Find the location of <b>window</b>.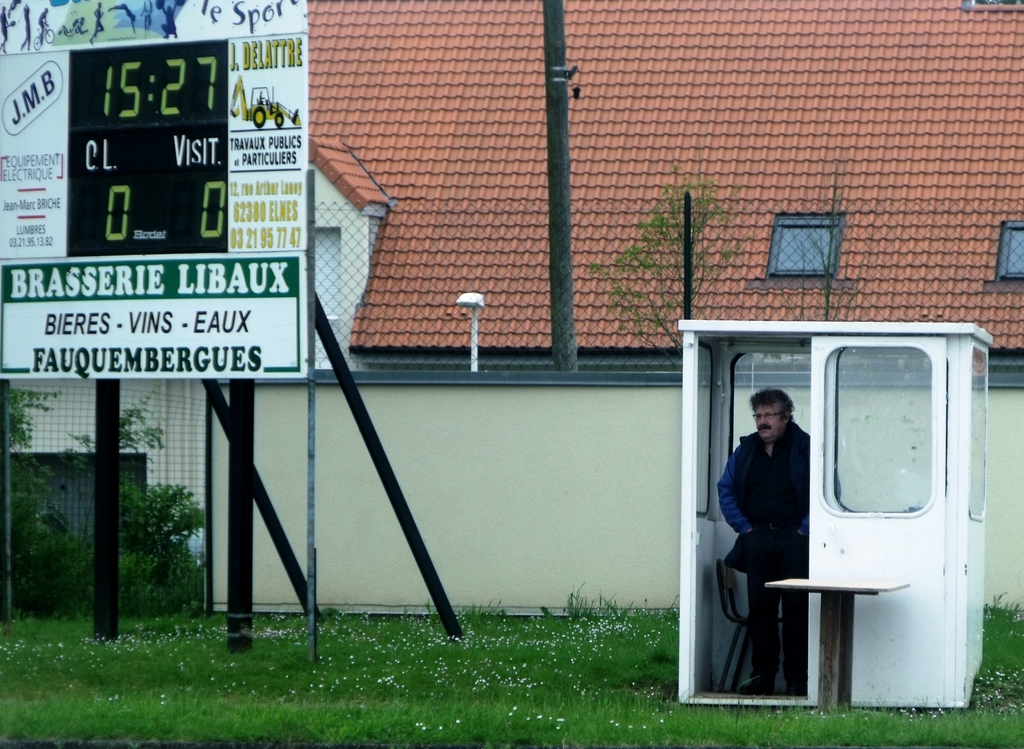
Location: bbox=[764, 197, 863, 282].
